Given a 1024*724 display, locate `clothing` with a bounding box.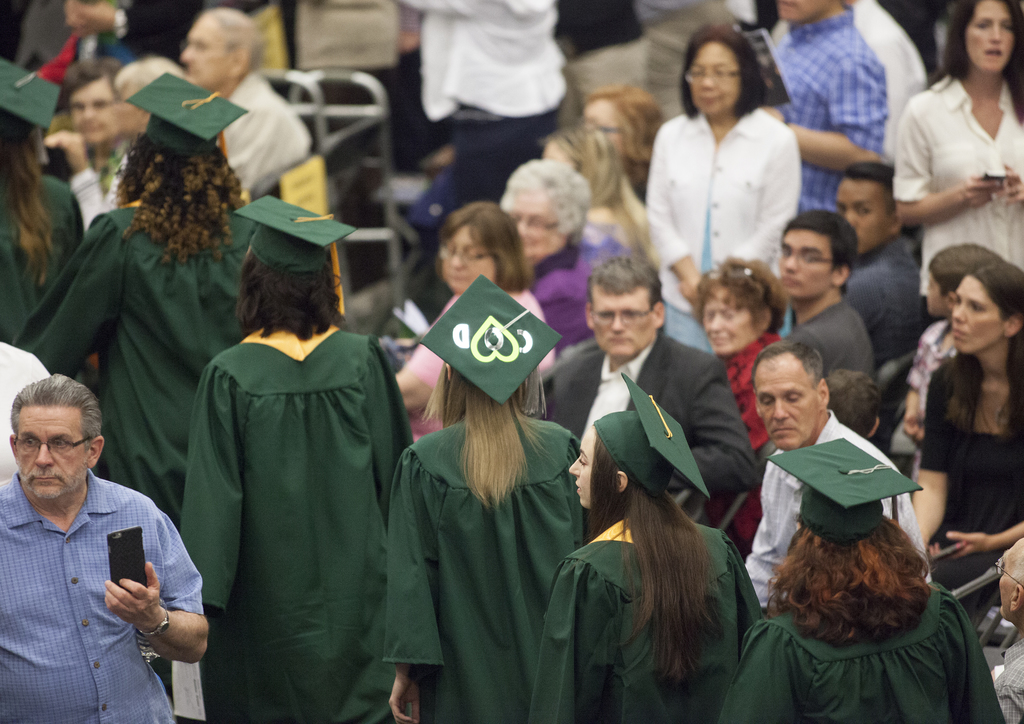
Located: (115,0,207,58).
